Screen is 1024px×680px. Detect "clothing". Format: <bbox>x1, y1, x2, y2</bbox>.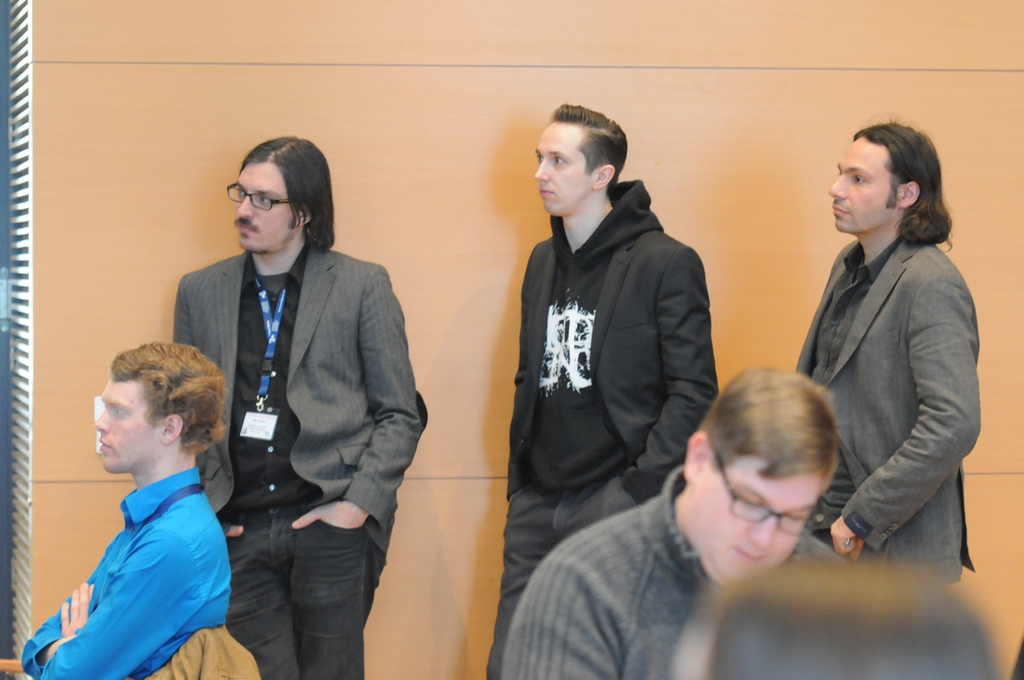
<bbox>20, 469, 230, 679</bbox>.
